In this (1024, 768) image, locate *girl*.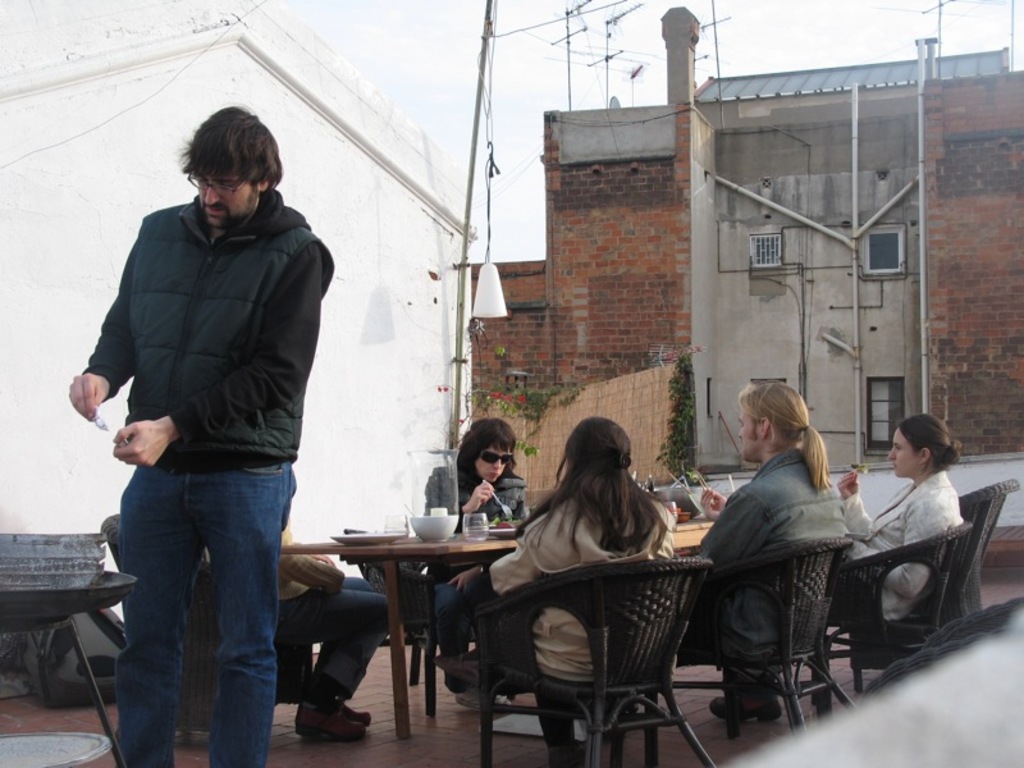
Bounding box: [837, 413, 965, 622].
